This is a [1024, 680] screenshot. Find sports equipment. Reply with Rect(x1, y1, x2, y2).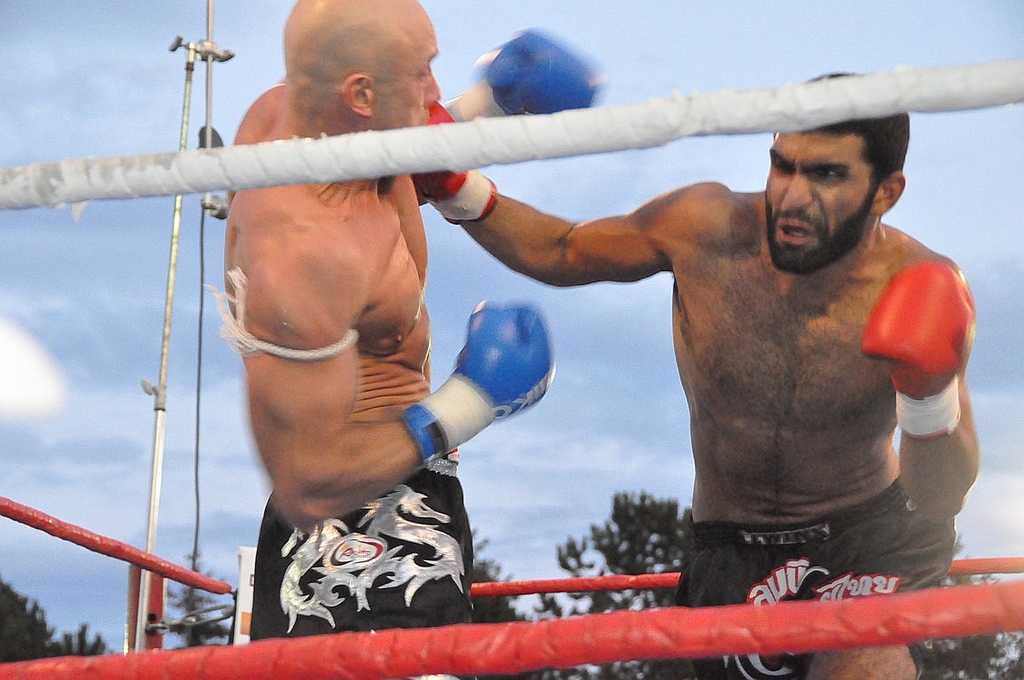
Rect(478, 27, 604, 113).
